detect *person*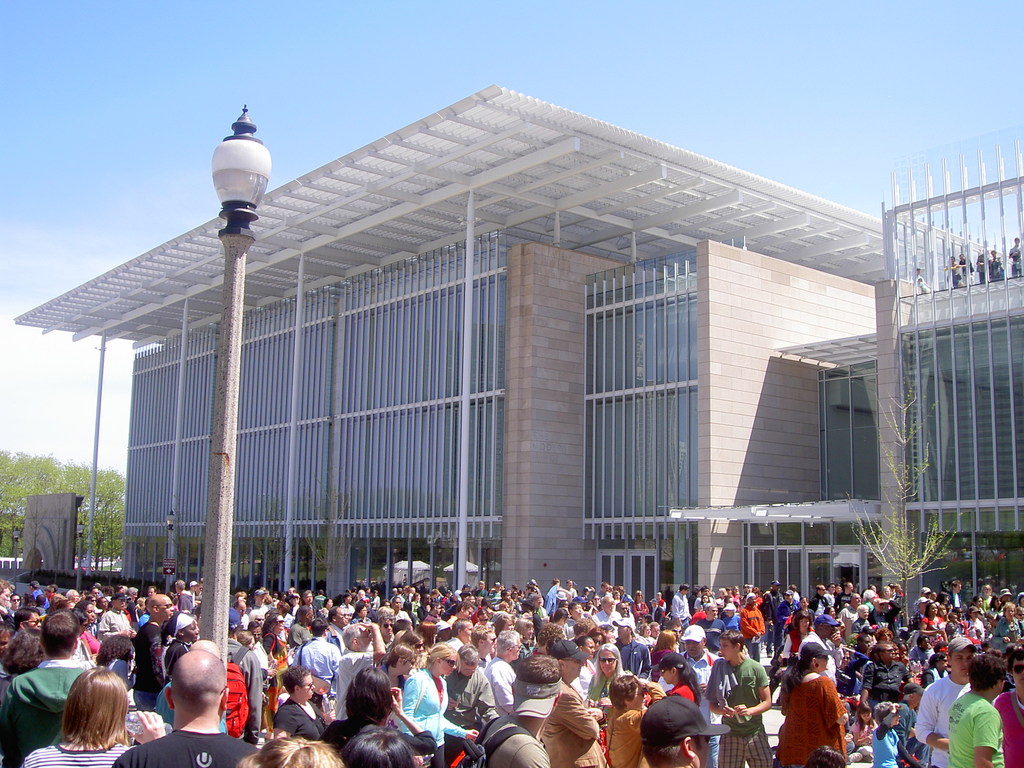
region(988, 250, 1006, 282)
